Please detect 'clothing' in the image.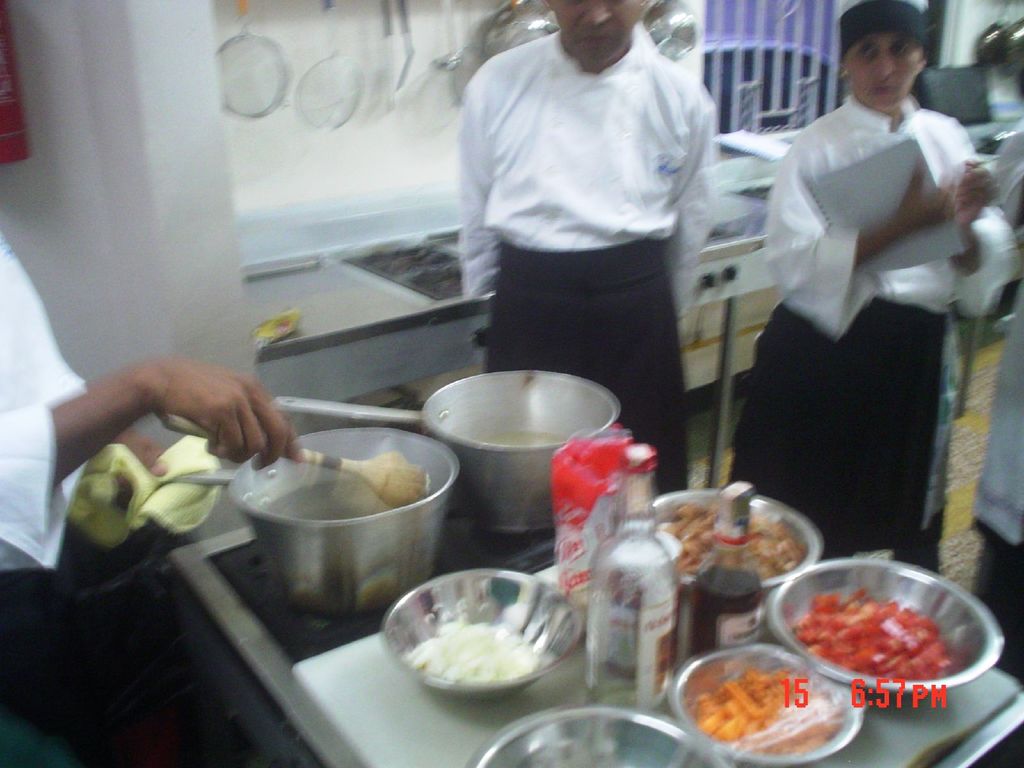
Rect(733, 72, 1005, 570).
